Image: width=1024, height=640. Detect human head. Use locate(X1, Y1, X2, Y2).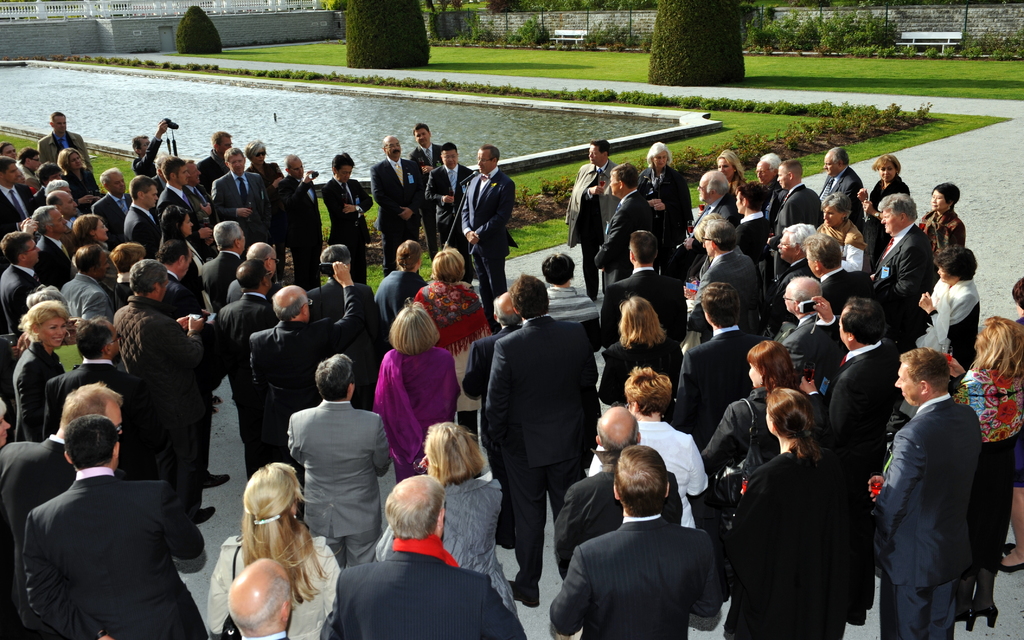
locate(246, 138, 266, 165).
